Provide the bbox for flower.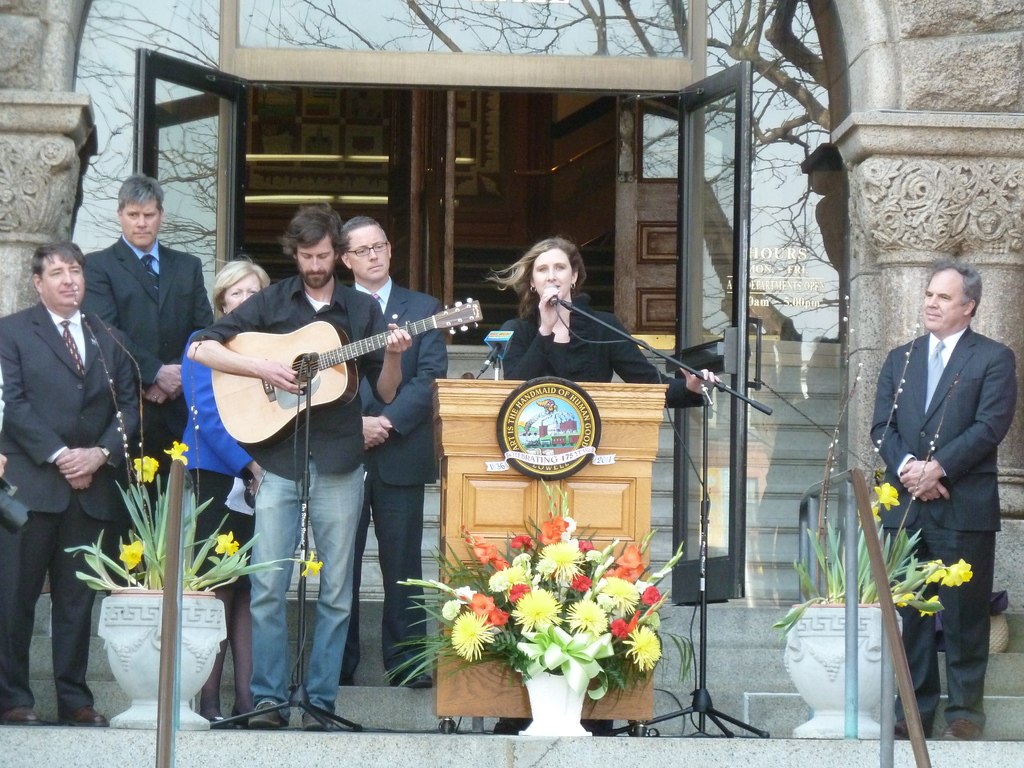
920:557:945:587.
